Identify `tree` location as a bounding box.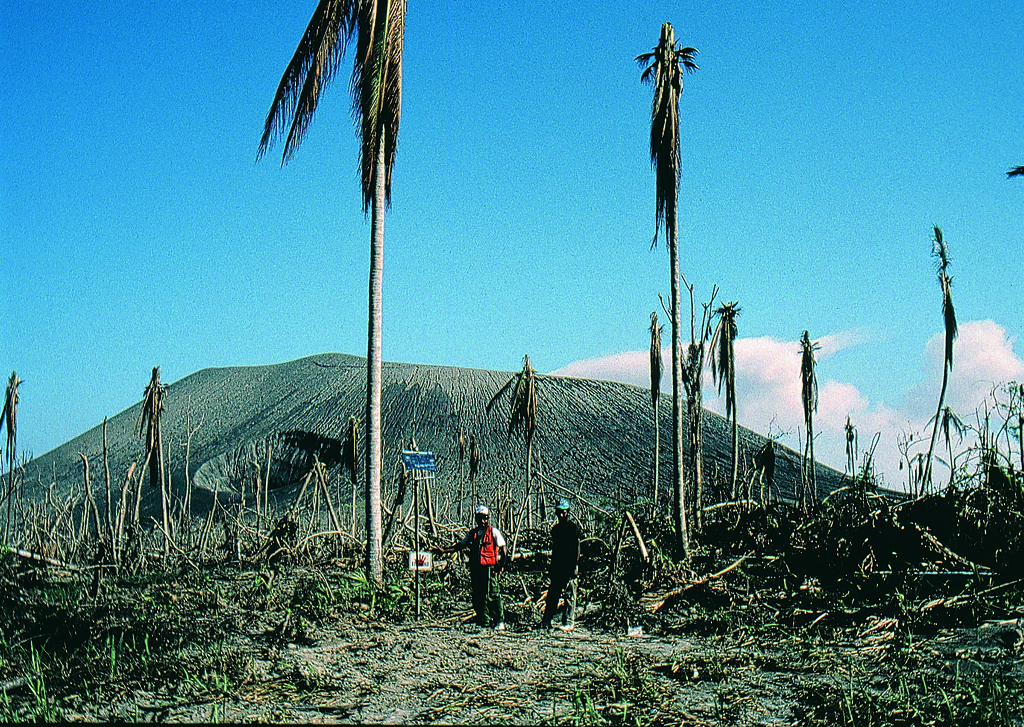
region(0, 367, 17, 543).
